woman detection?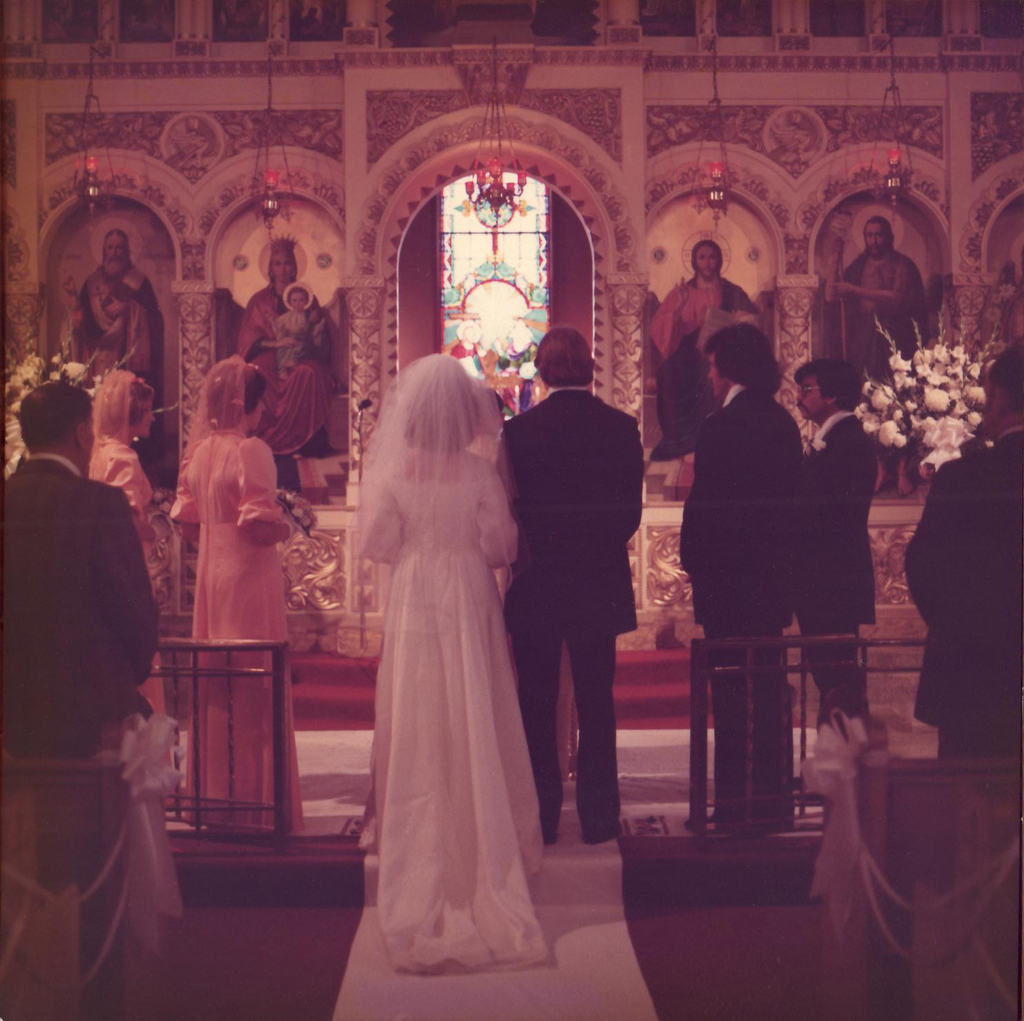
168/360/314/830
